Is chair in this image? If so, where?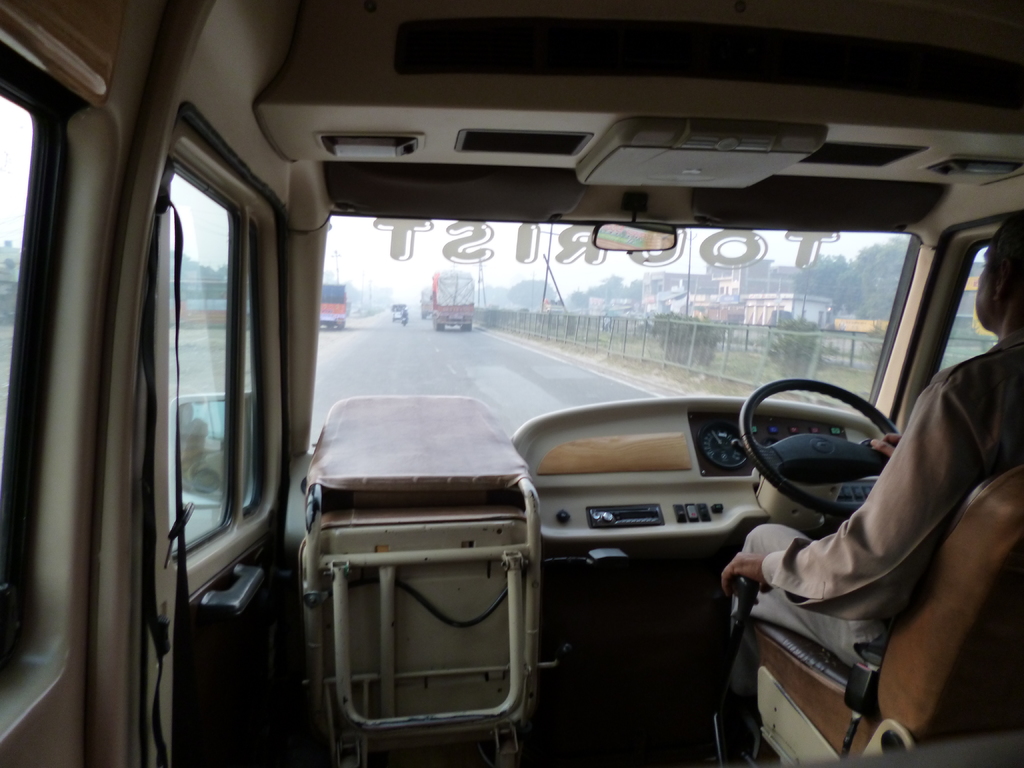
Yes, at 303,390,541,767.
